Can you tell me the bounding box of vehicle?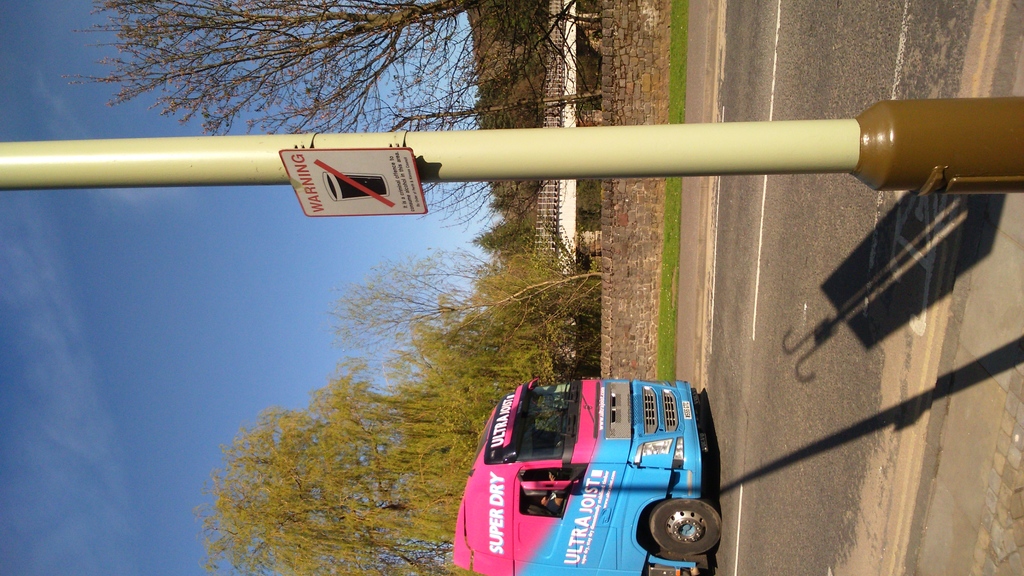
l=448, t=360, r=705, b=563.
